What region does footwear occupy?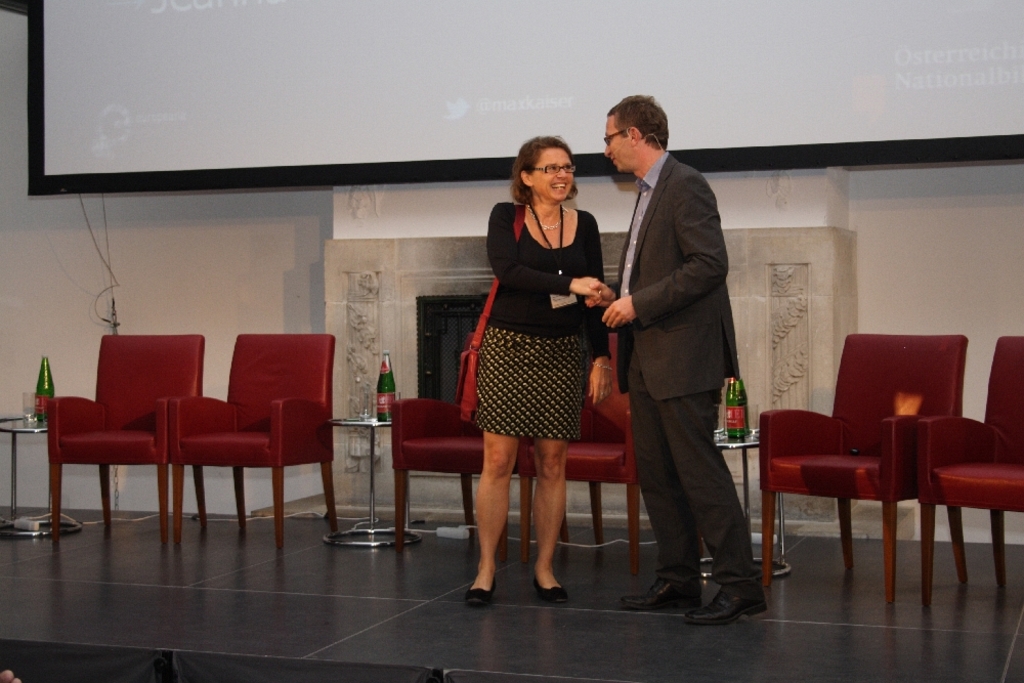
<box>667,564,763,624</box>.
